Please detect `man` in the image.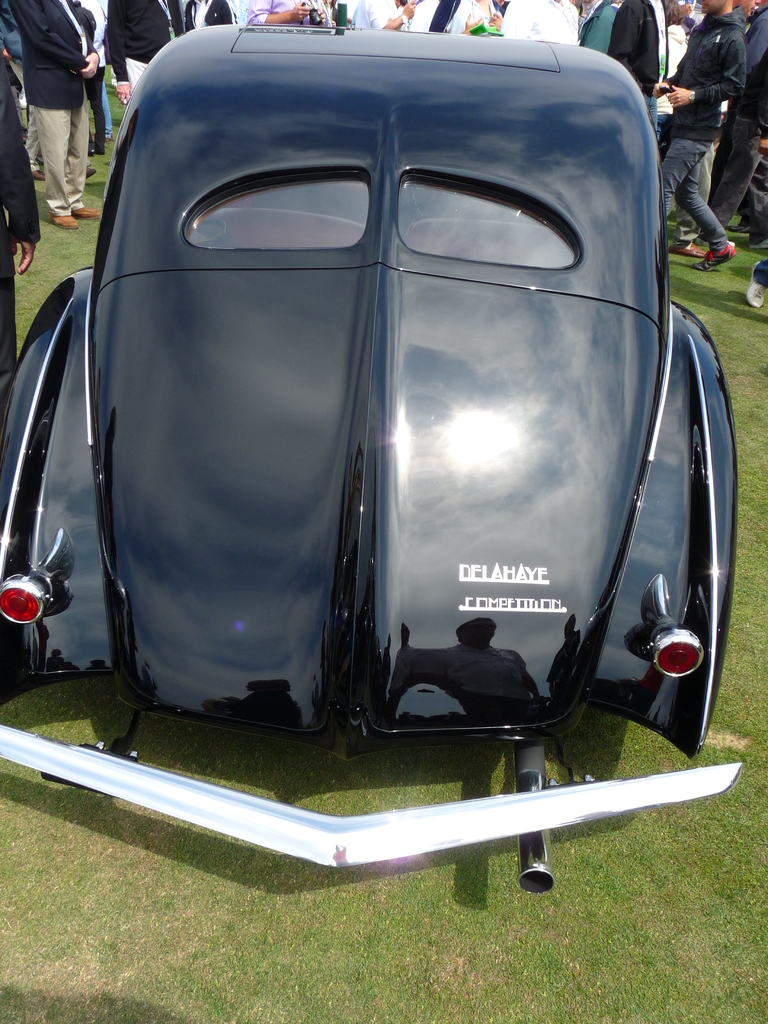
<bbox>0, 0, 105, 232</bbox>.
